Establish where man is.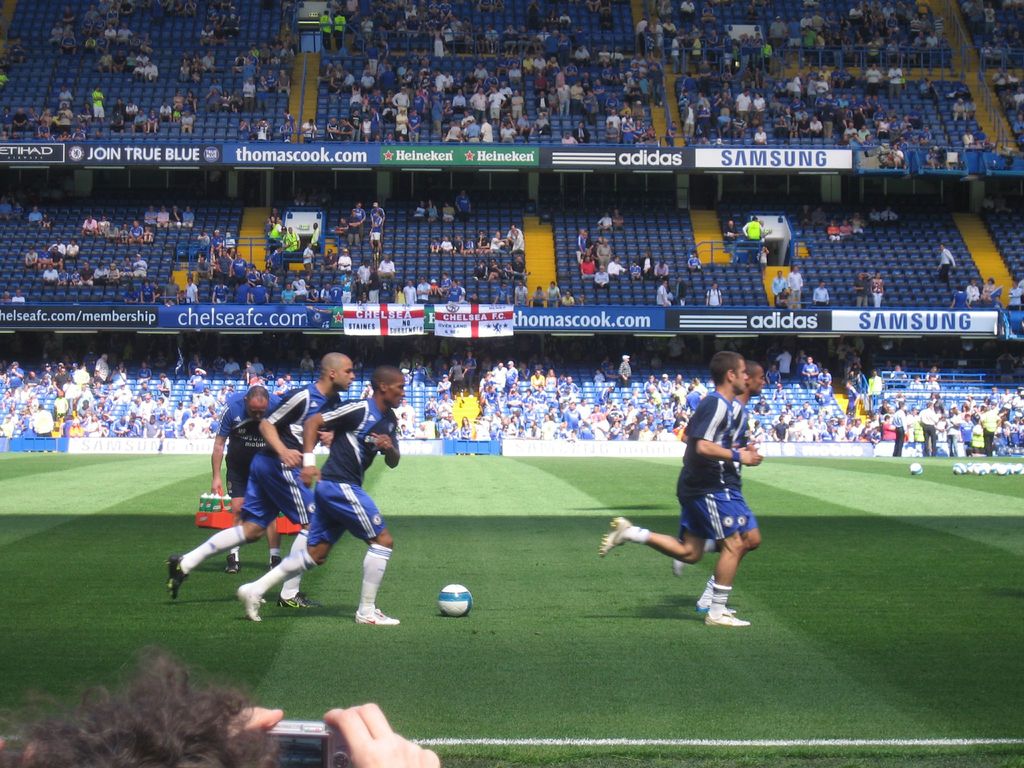
Established at 939:244:956:281.
